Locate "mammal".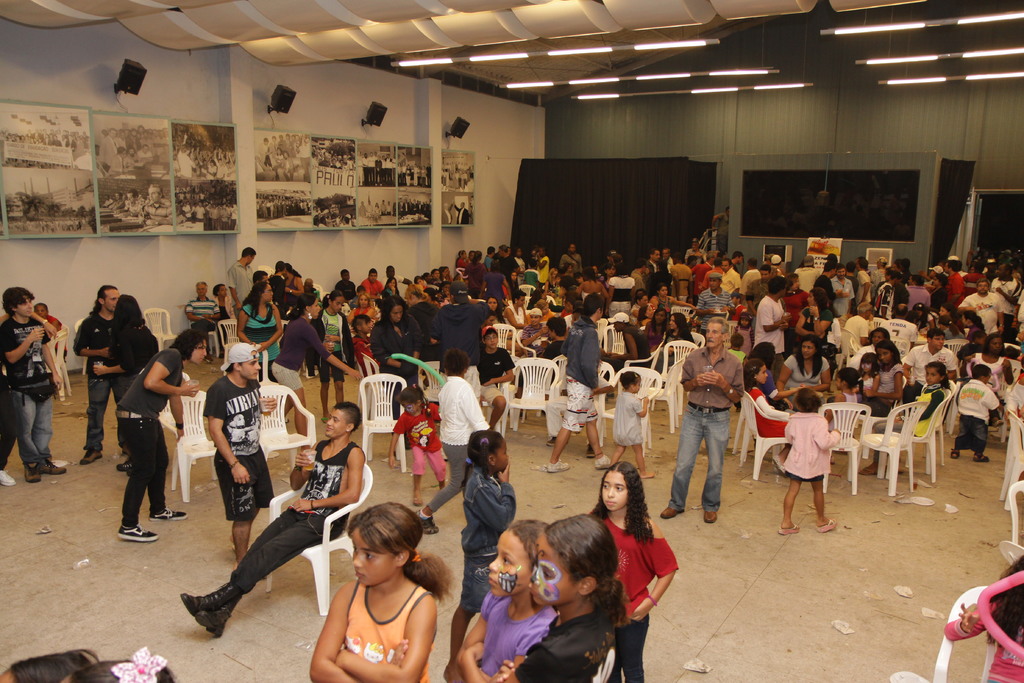
Bounding box: [x1=387, y1=383, x2=451, y2=501].
